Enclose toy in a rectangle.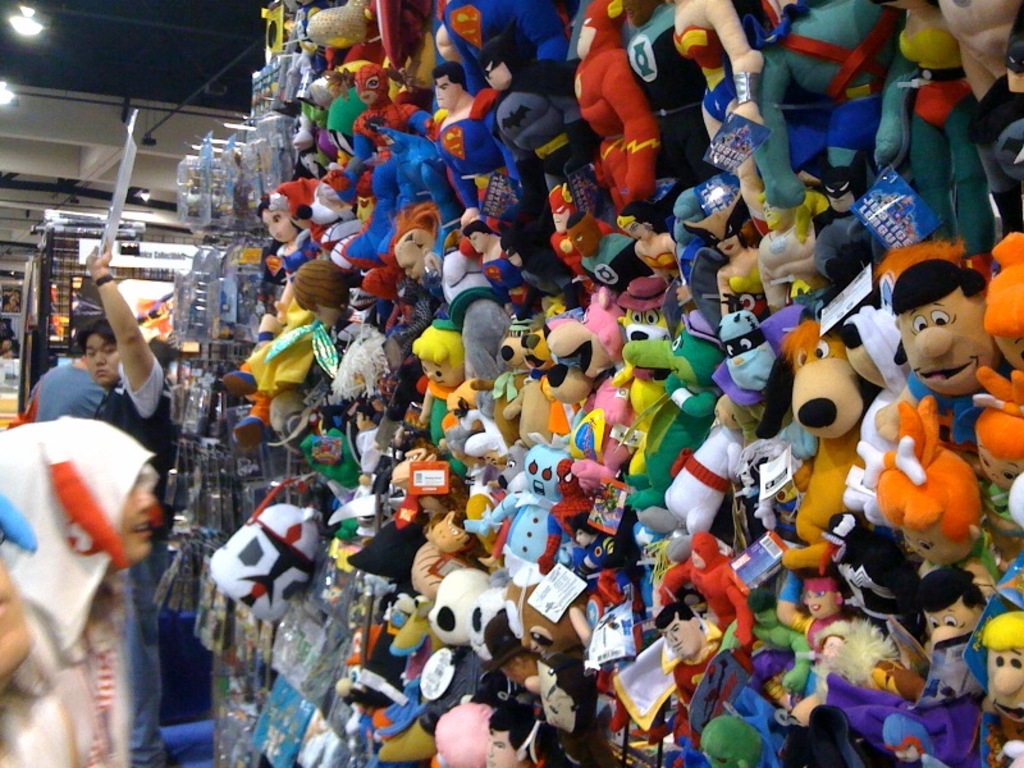
{"left": 908, "top": 0, "right": 995, "bottom": 256}.
